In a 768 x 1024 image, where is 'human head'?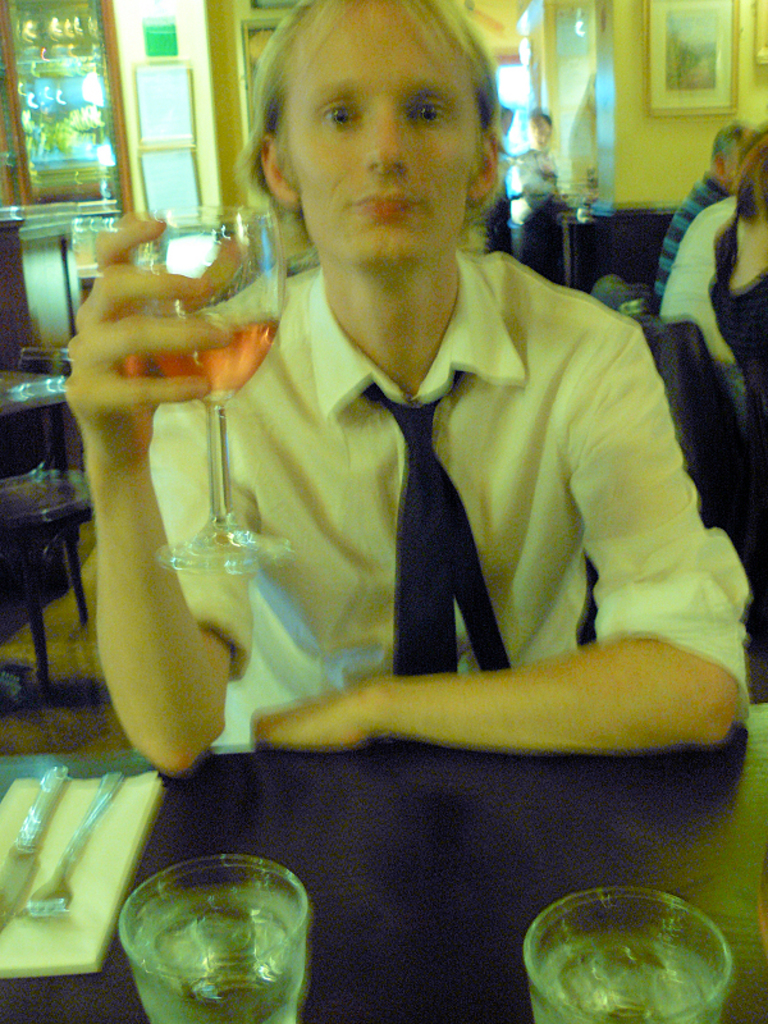
244, 0, 515, 266.
